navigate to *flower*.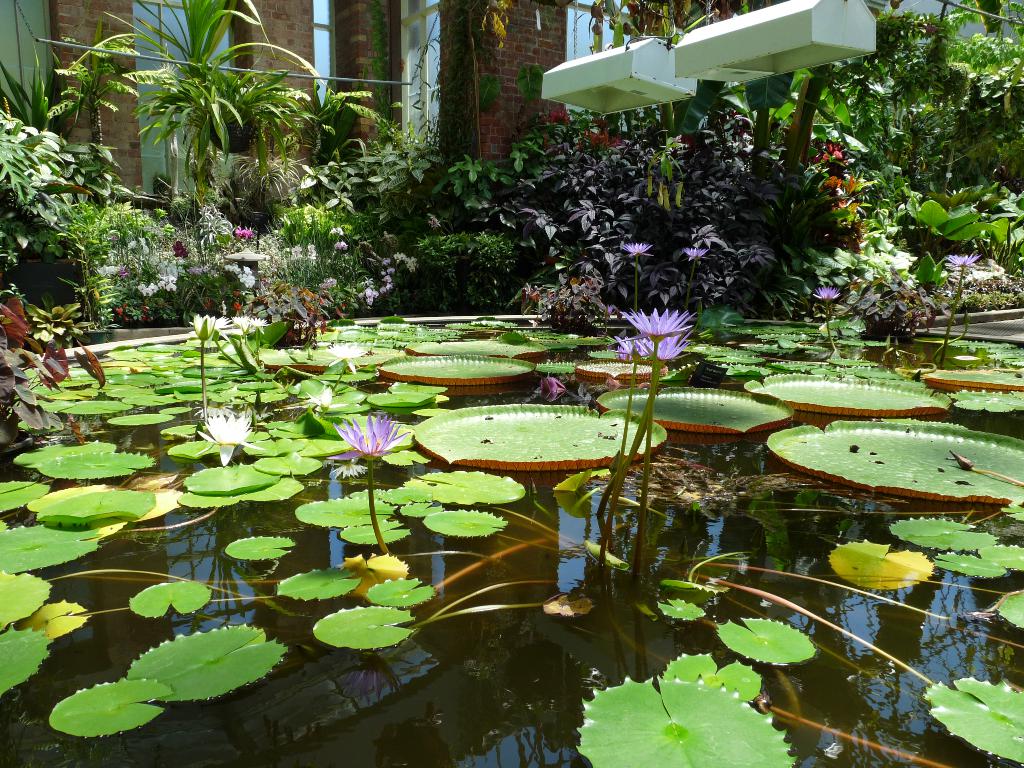
Navigation target: detection(621, 287, 710, 362).
